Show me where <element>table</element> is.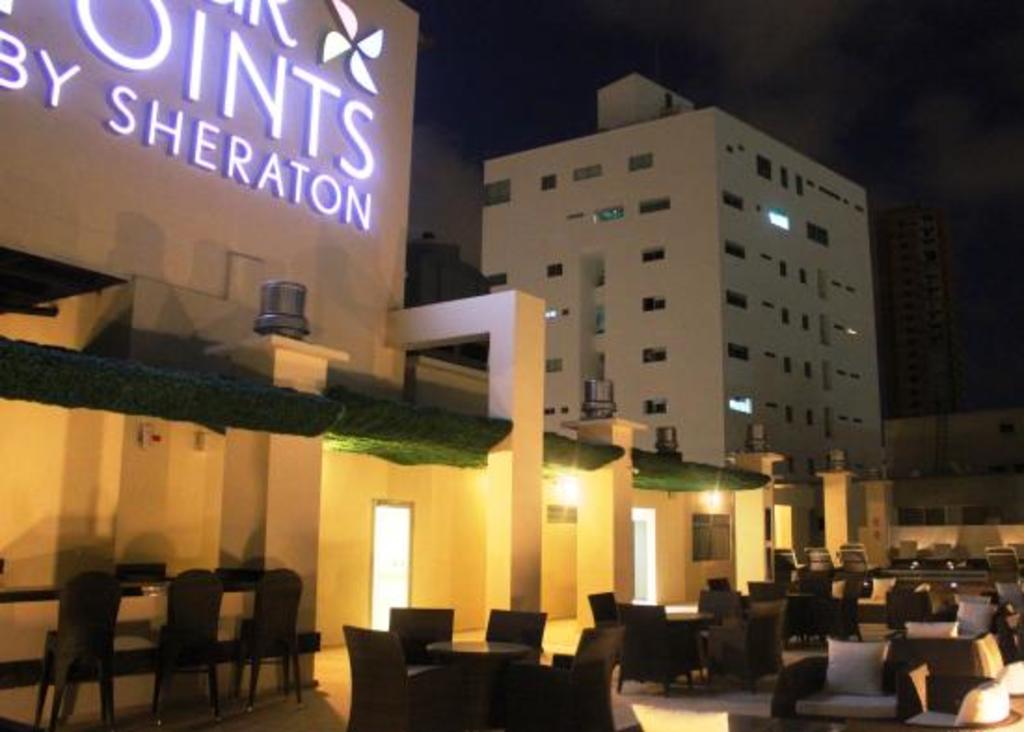
<element>table</element> is at pyautogui.locateOnScreen(423, 639, 532, 730).
